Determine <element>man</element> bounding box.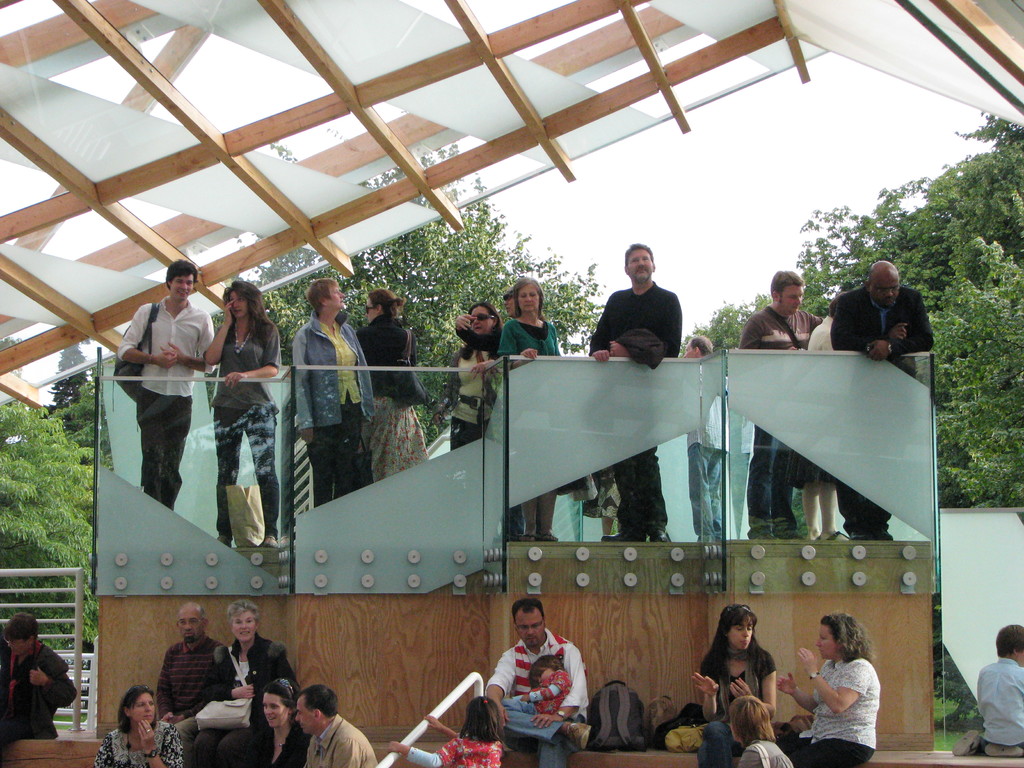
Determined: detection(154, 600, 223, 767).
